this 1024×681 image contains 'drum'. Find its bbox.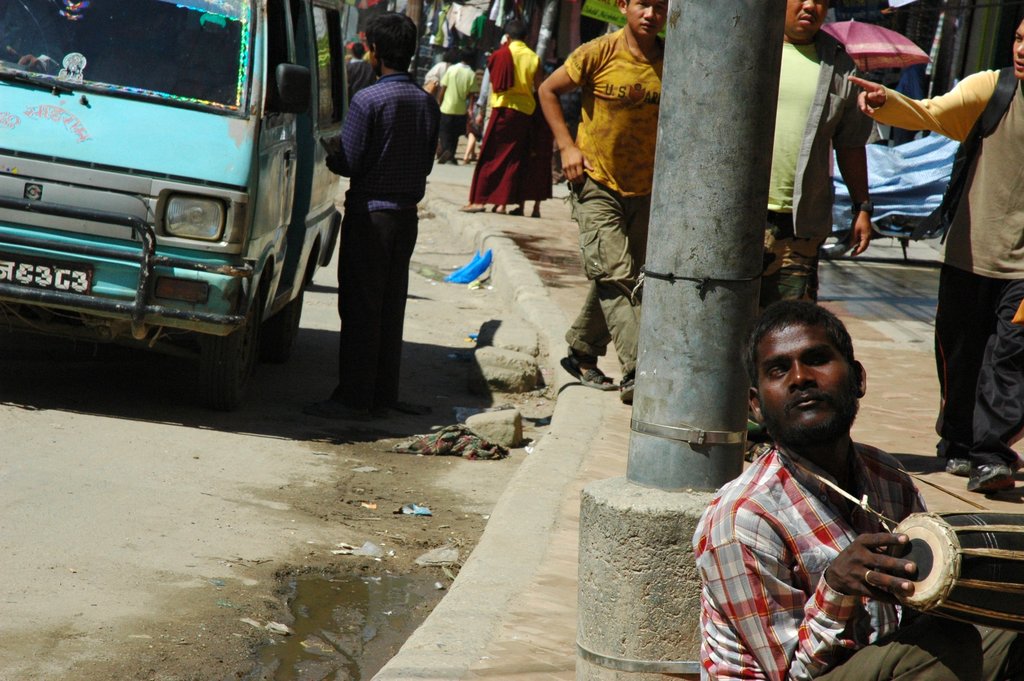
886:509:1023:634.
